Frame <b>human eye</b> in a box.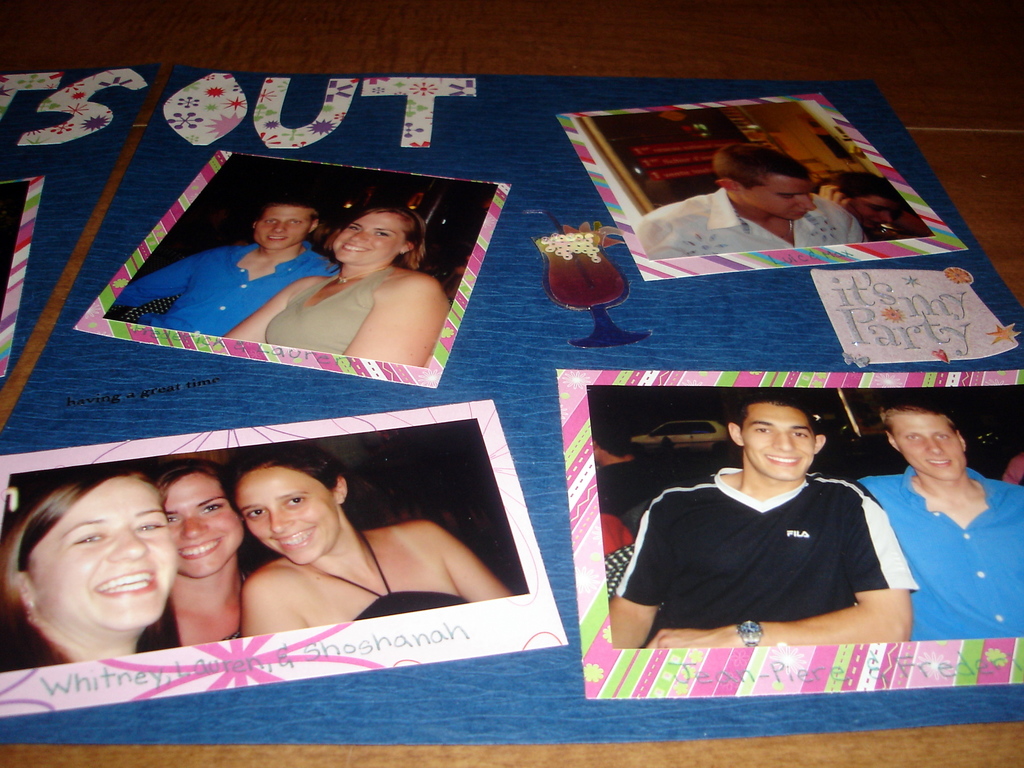
box=[752, 424, 772, 436].
